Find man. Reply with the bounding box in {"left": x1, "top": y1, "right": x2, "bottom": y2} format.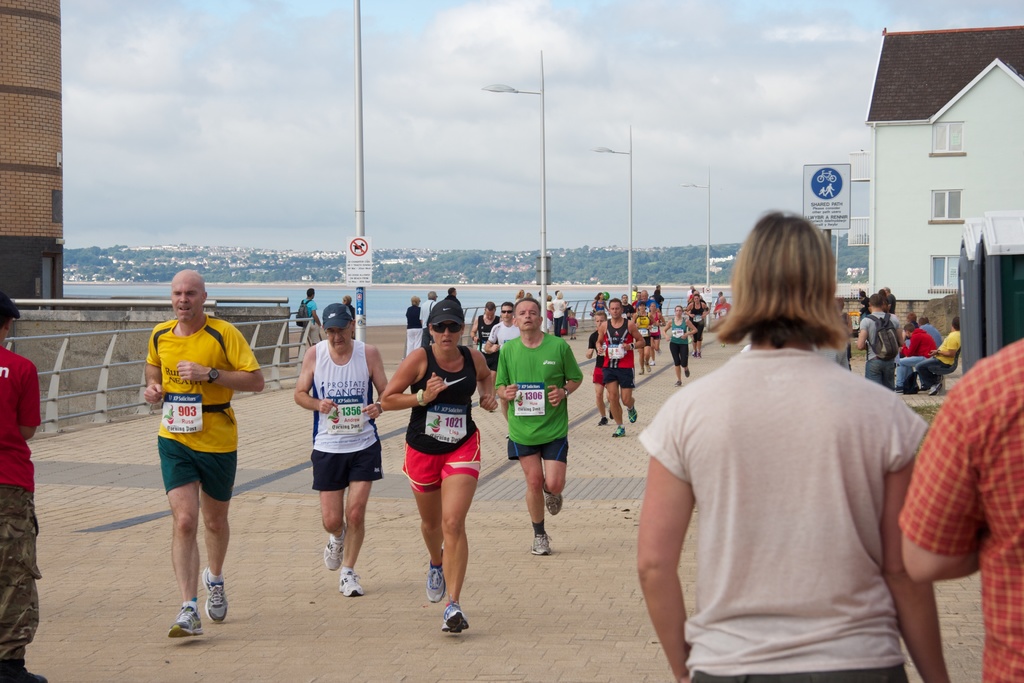
{"left": 915, "top": 317, "right": 960, "bottom": 392}.
